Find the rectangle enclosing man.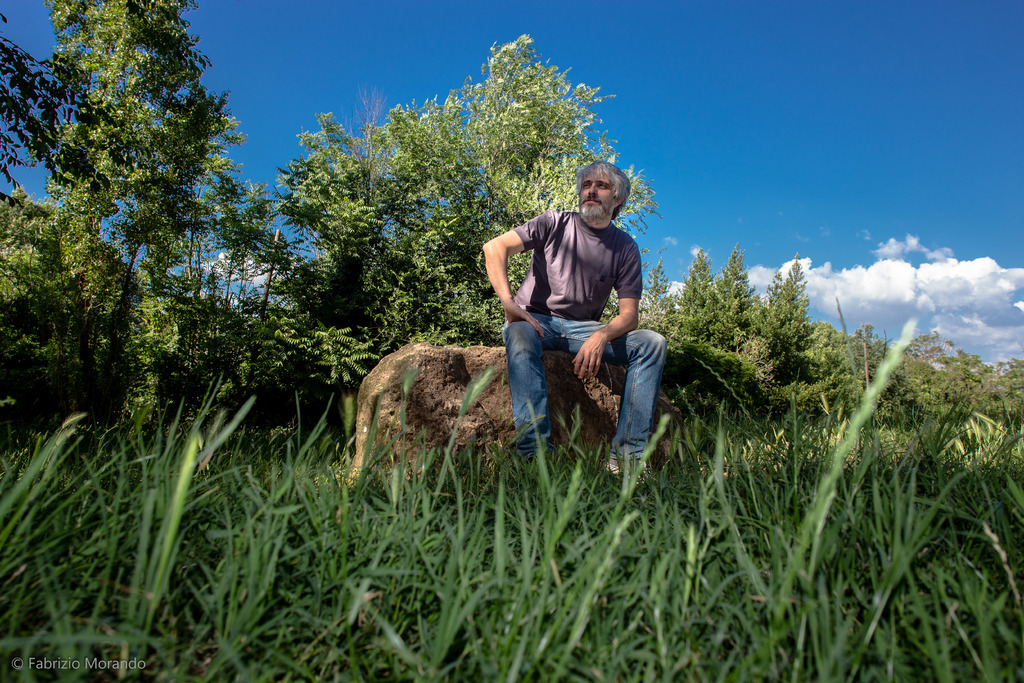
x1=482 y1=160 x2=669 y2=483.
